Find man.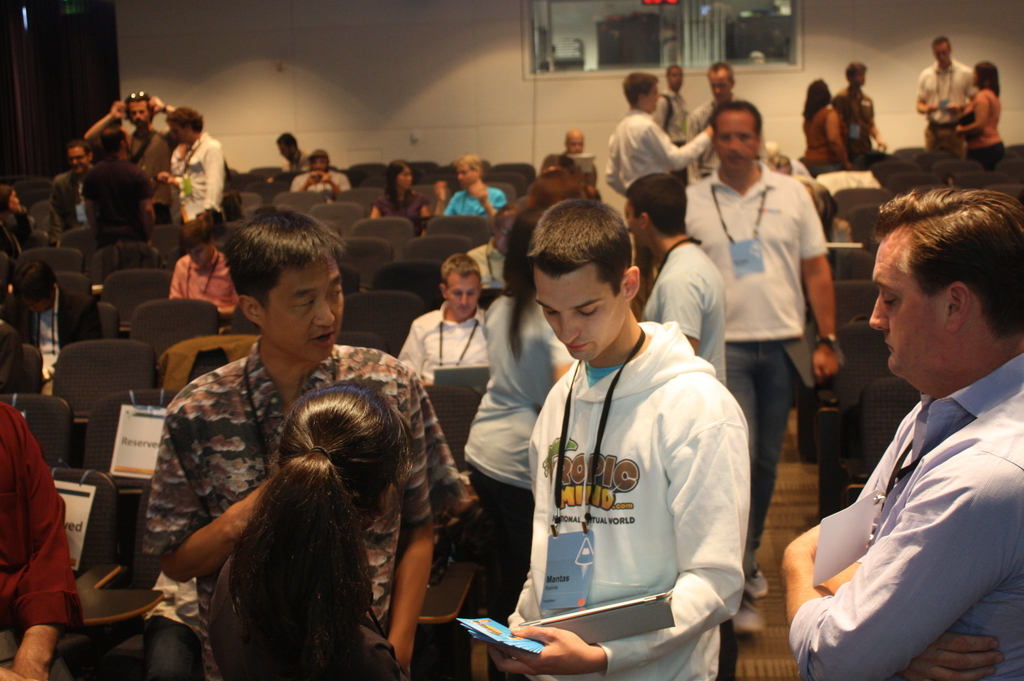
left=145, top=204, right=477, bottom=680.
